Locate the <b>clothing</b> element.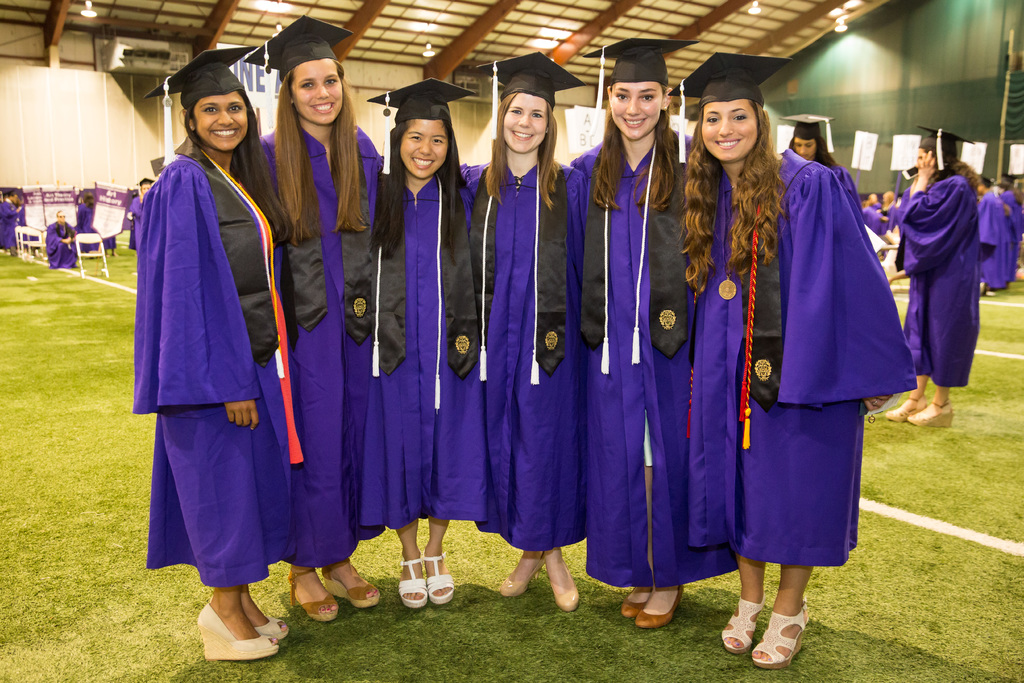
Element bbox: 891/175/970/394.
